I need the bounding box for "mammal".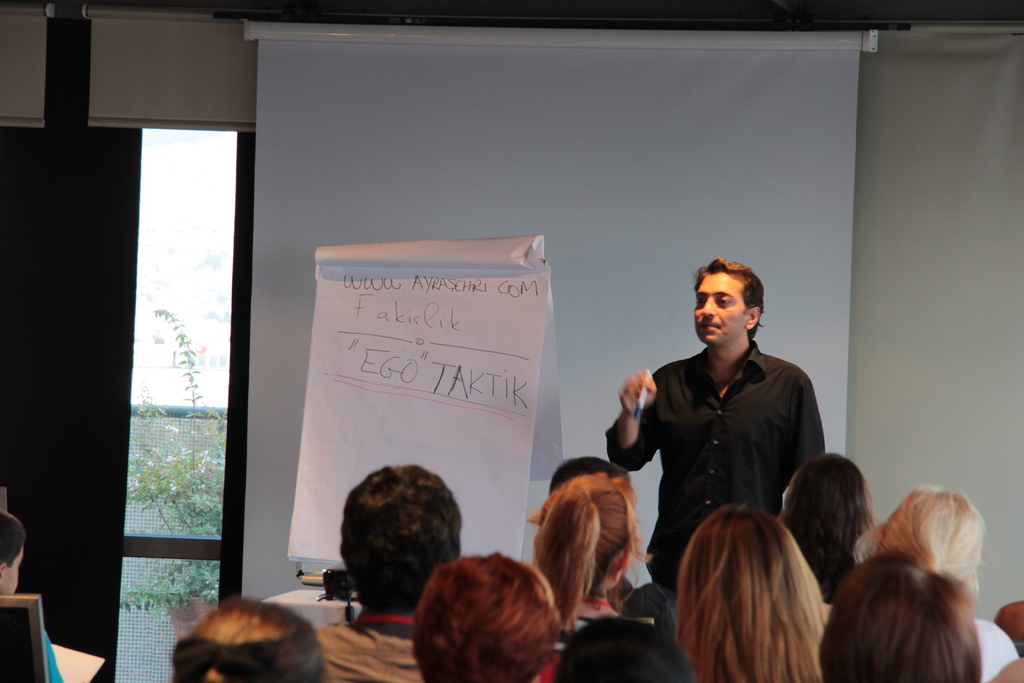
Here it is: (171,595,321,682).
